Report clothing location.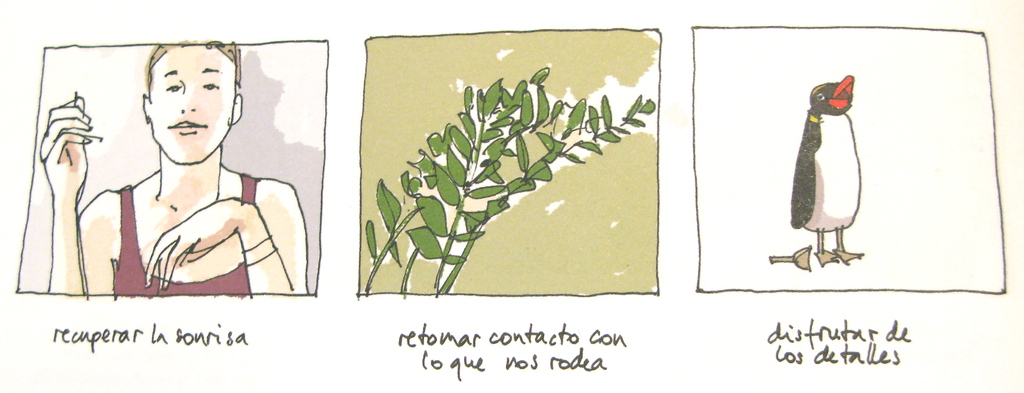
Report: [x1=115, y1=172, x2=257, y2=296].
